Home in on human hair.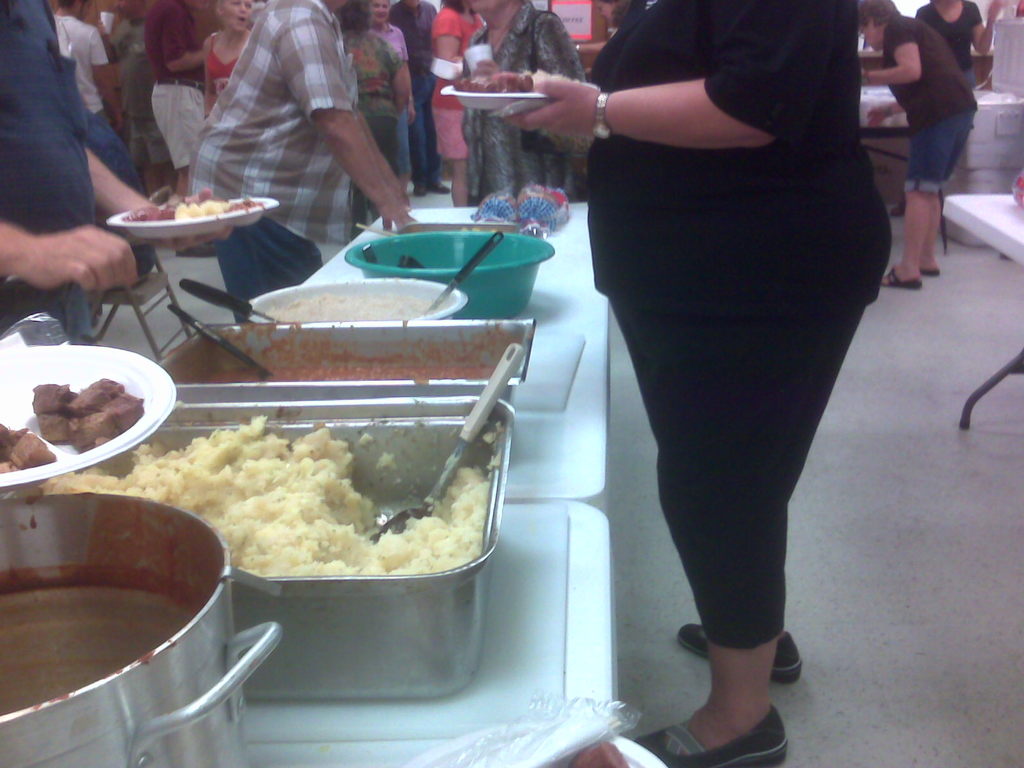
Homed in at 340 0 373 33.
